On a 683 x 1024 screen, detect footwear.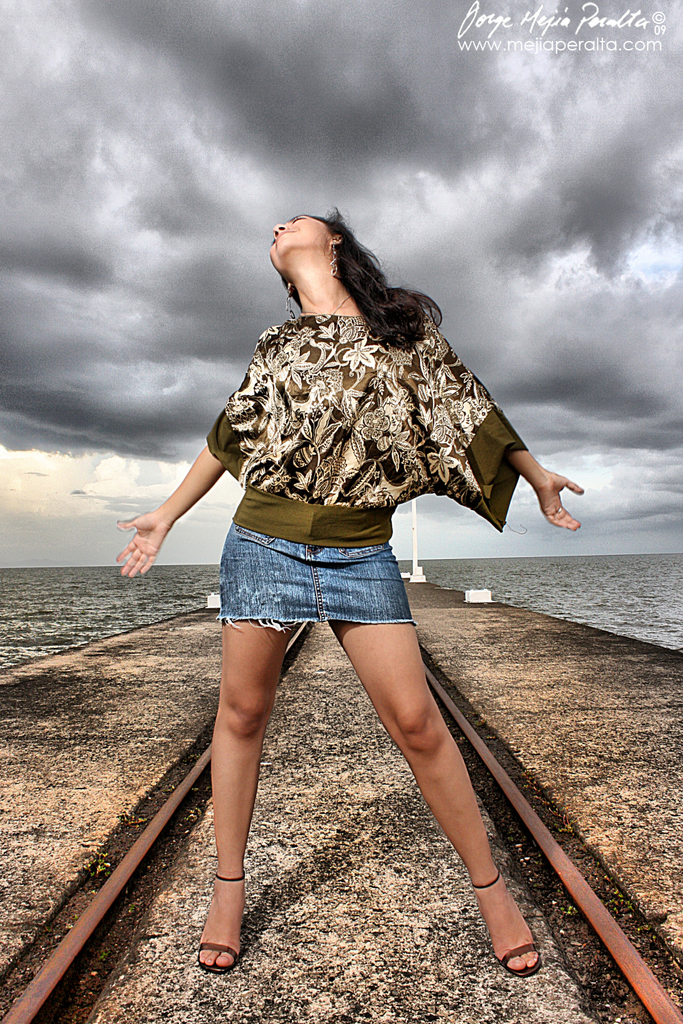
<bbox>462, 868, 544, 980</bbox>.
